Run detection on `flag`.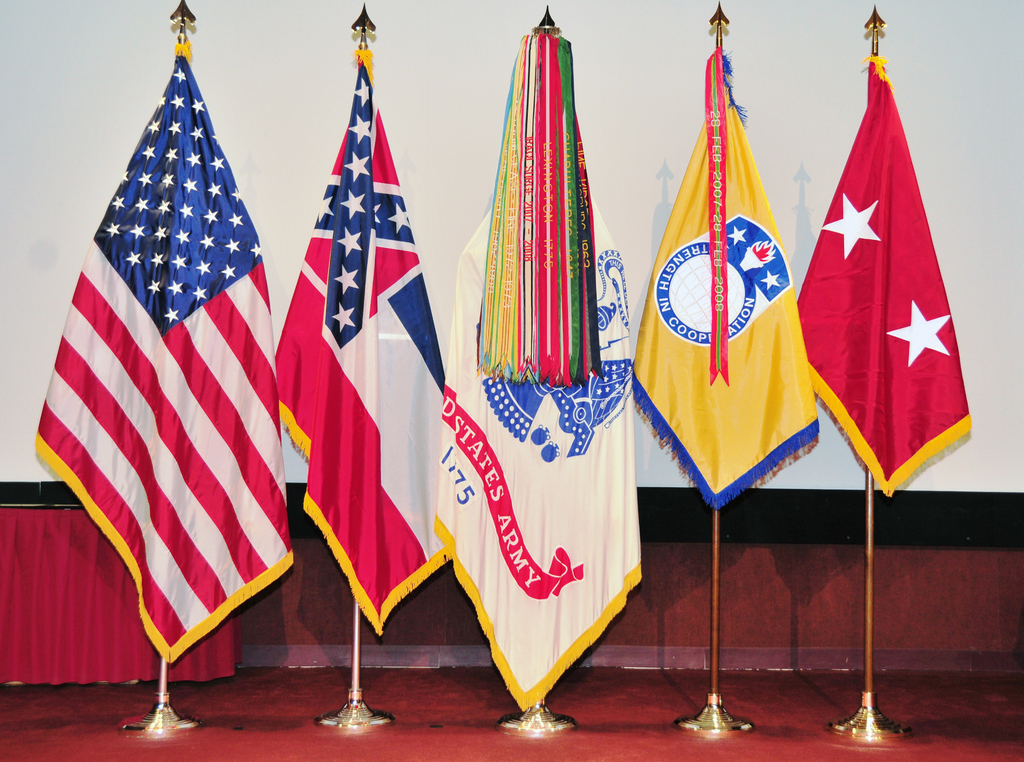
Result: bbox=[796, 53, 978, 496].
